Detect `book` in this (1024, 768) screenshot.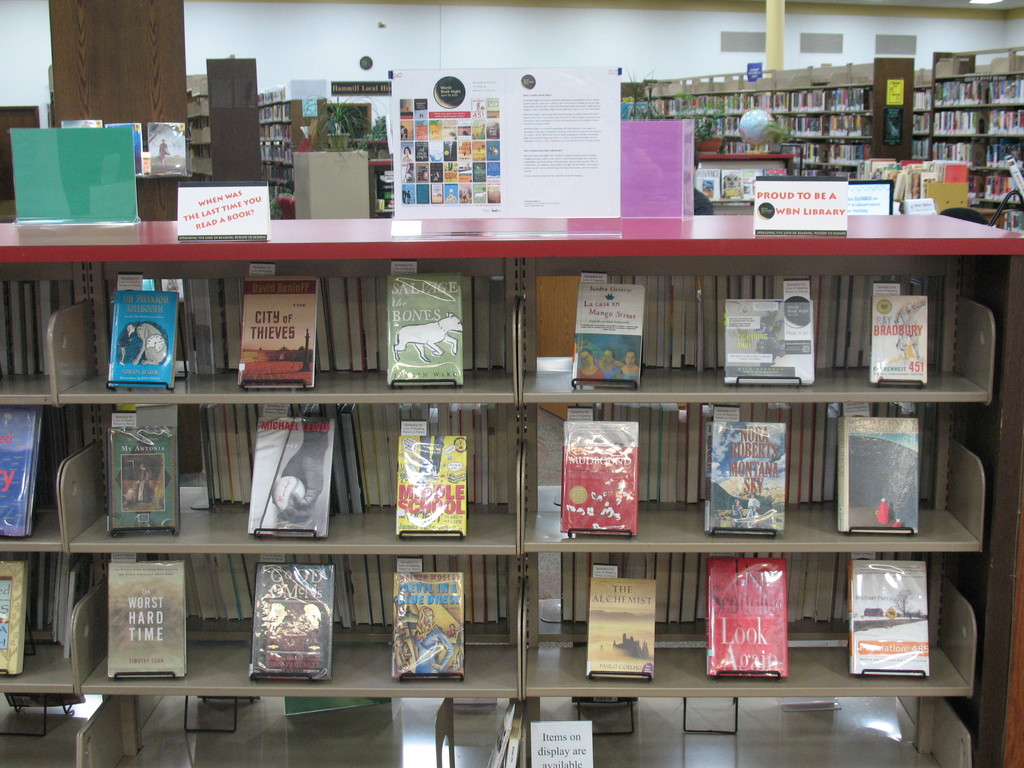
Detection: locate(703, 424, 785, 537).
